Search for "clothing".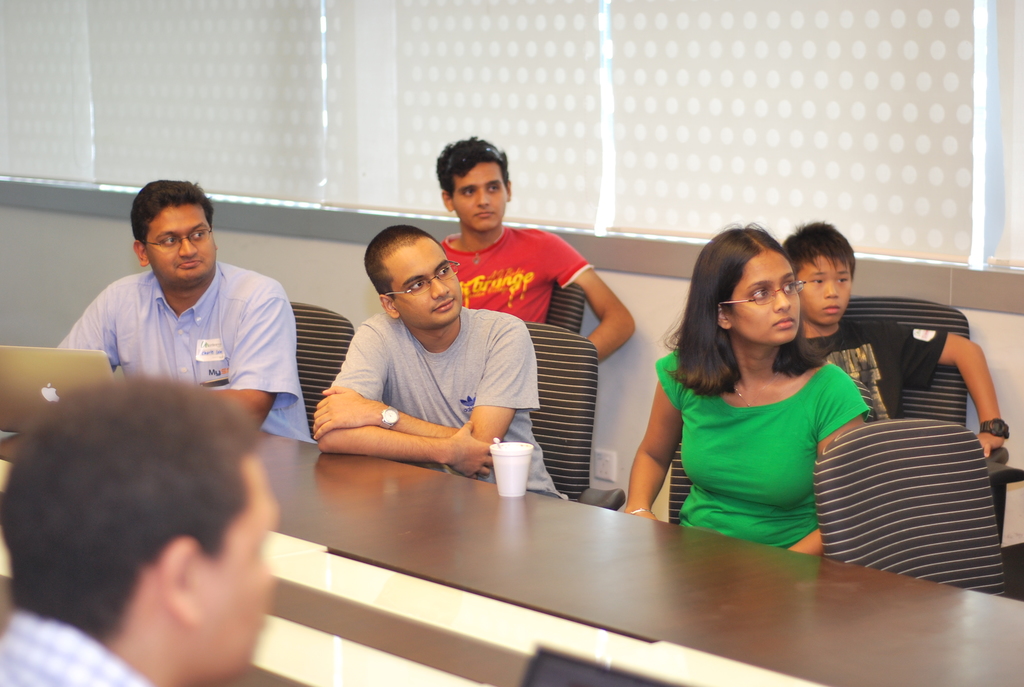
Found at {"x1": 799, "y1": 319, "x2": 951, "y2": 416}.
